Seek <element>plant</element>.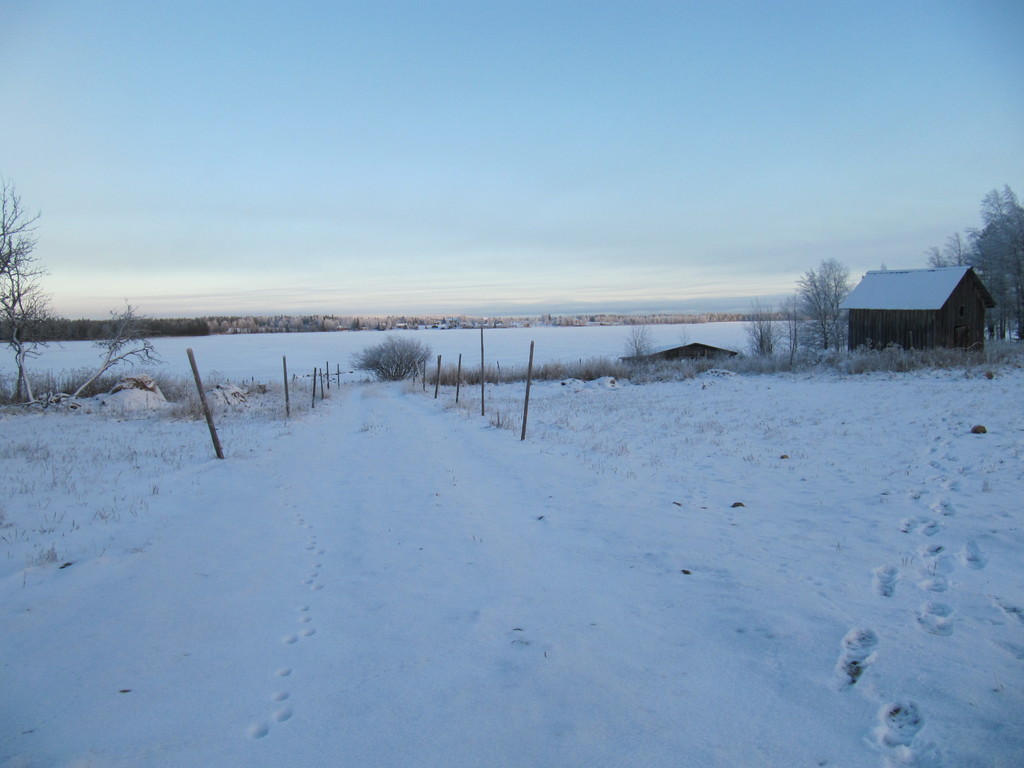
bbox=(147, 479, 161, 497).
